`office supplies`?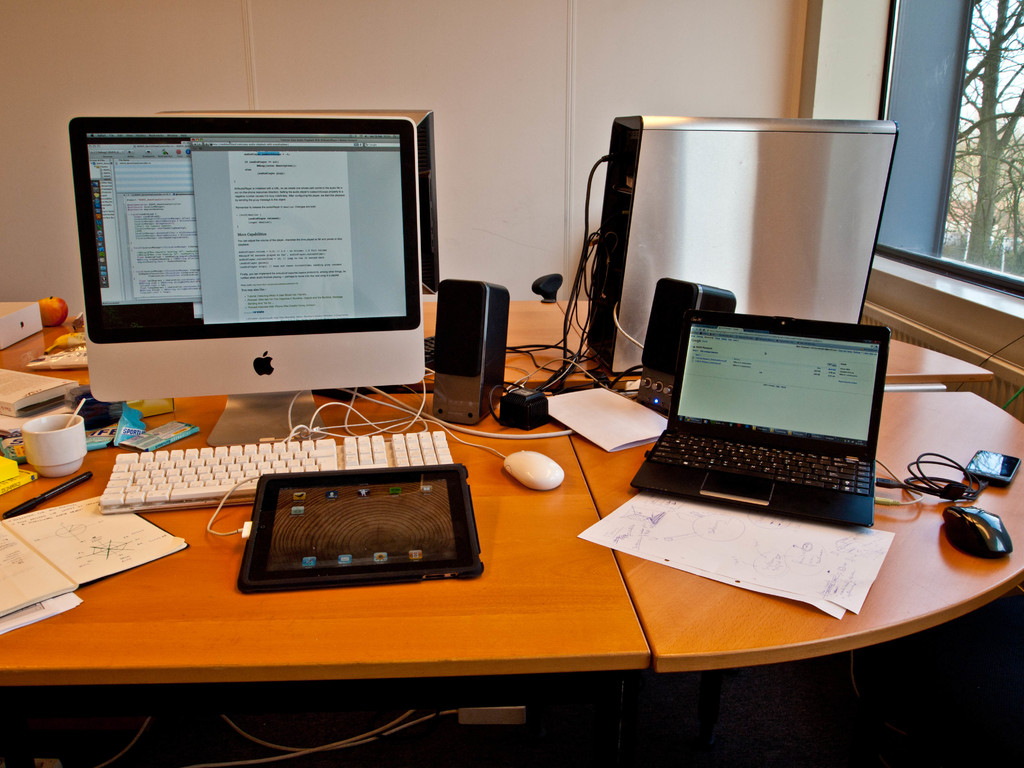
box(0, 484, 191, 625)
